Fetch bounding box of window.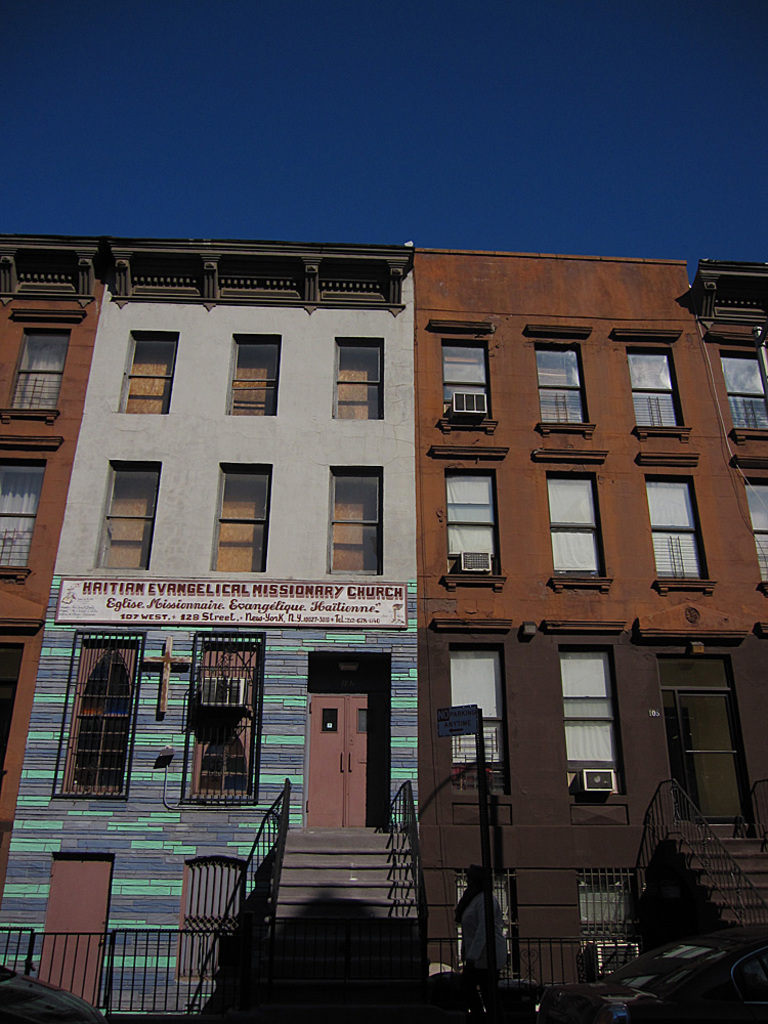
Bbox: bbox(223, 338, 282, 416).
